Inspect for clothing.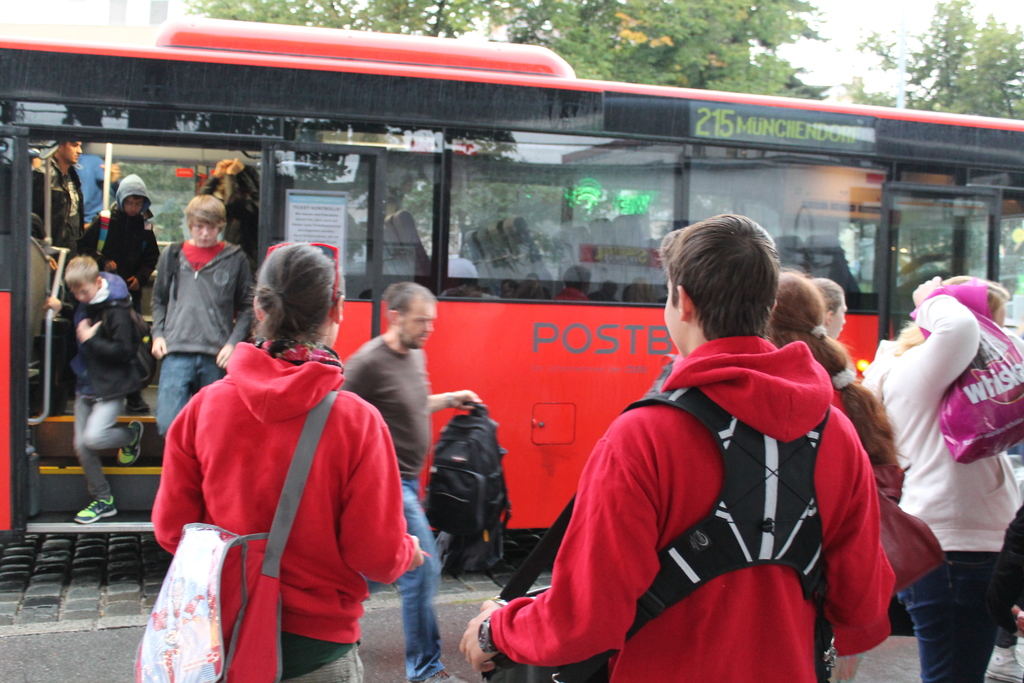
Inspection: [65, 294, 146, 529].
